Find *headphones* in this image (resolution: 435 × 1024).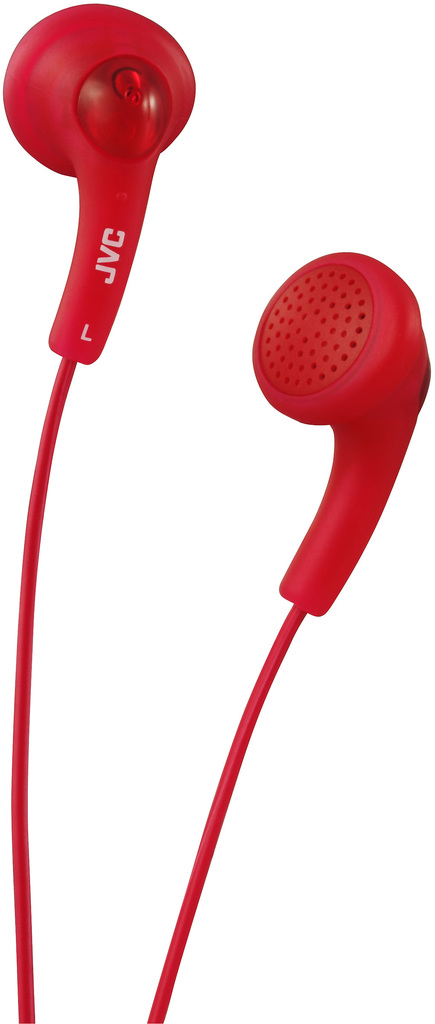
left=0, top=0, right=434, bottom=1023.
